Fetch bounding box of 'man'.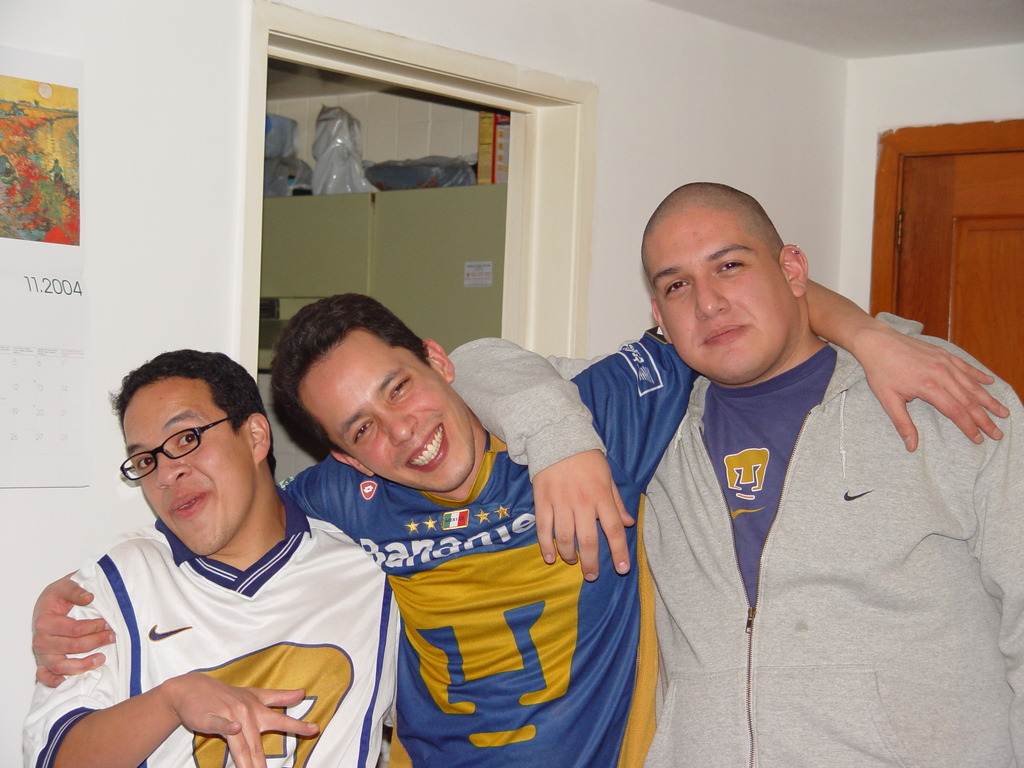
Bbox: <region>447, 176, 1023, 767</region>.
